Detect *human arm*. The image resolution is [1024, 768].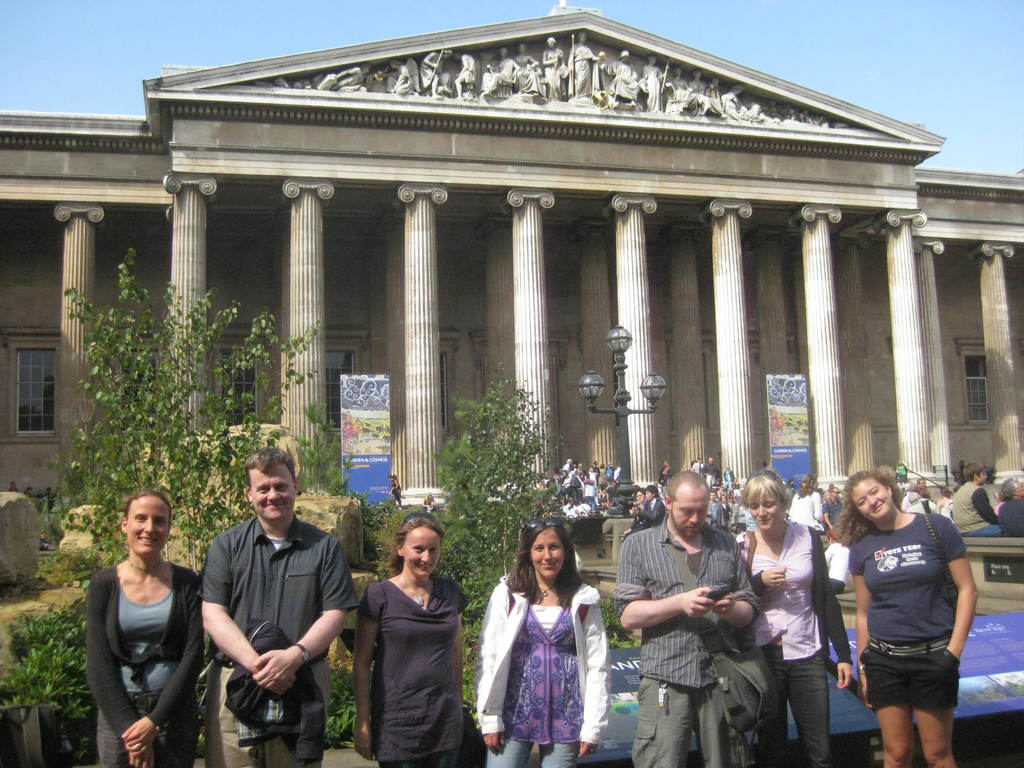
<bbox>711, 547, 764, 634</bbox>.
